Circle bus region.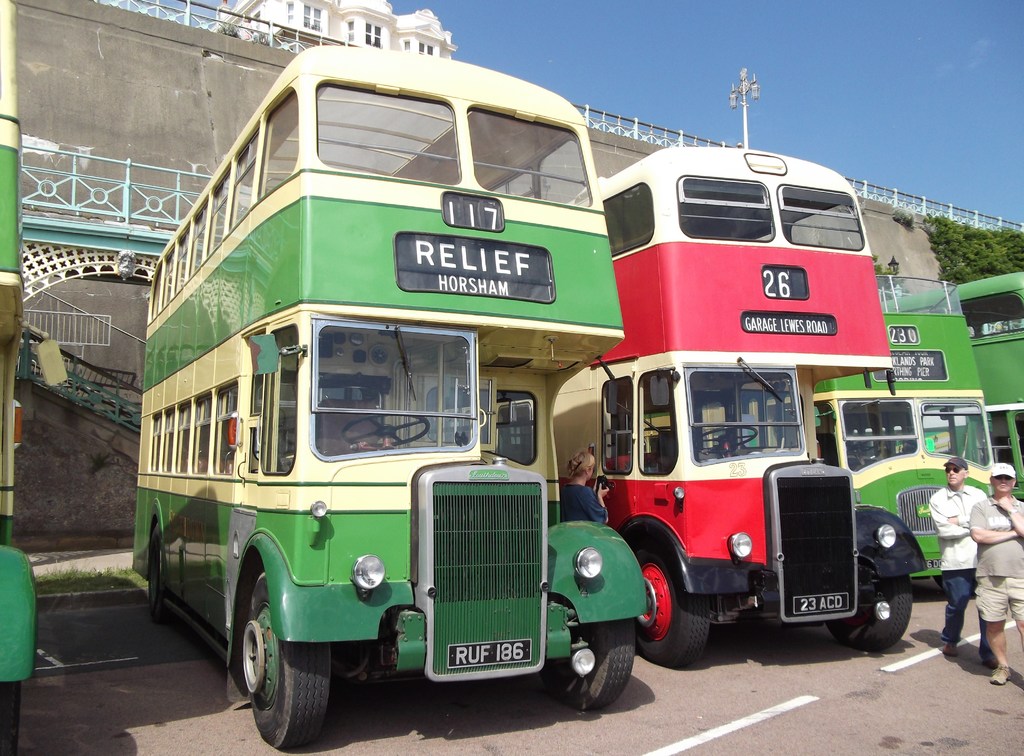
Region: {"x1": 125, "y1": 44, "x2": 648, "y2": 753}.
